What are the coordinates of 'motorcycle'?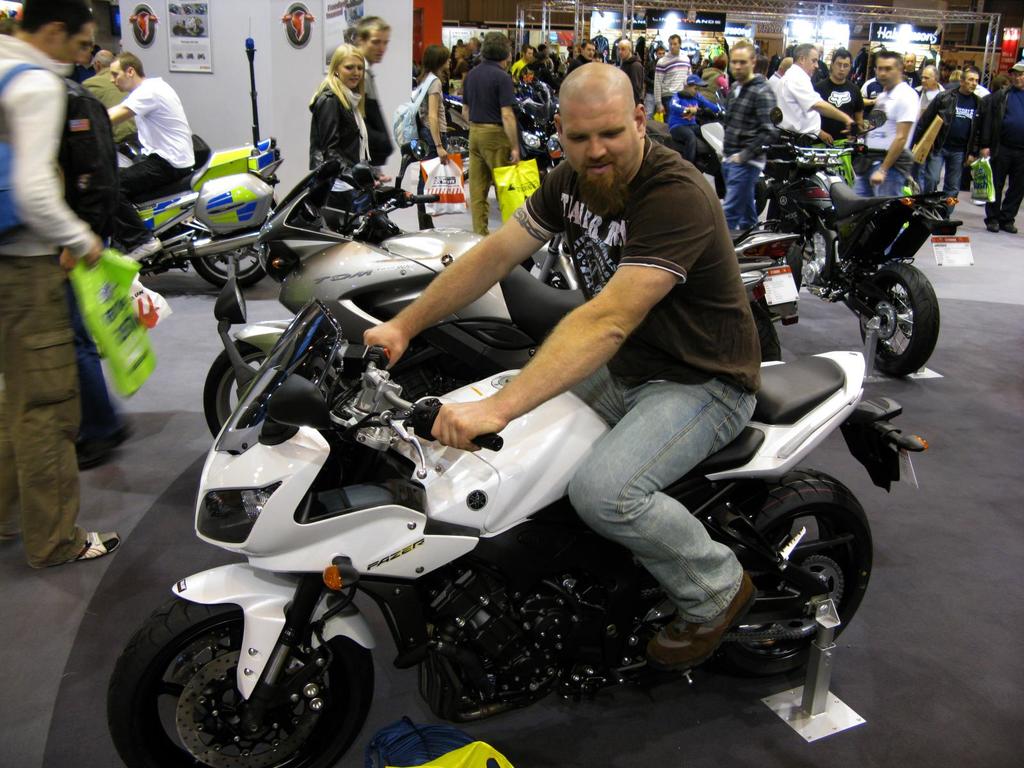
bbox(142, 141, 281, 292).
